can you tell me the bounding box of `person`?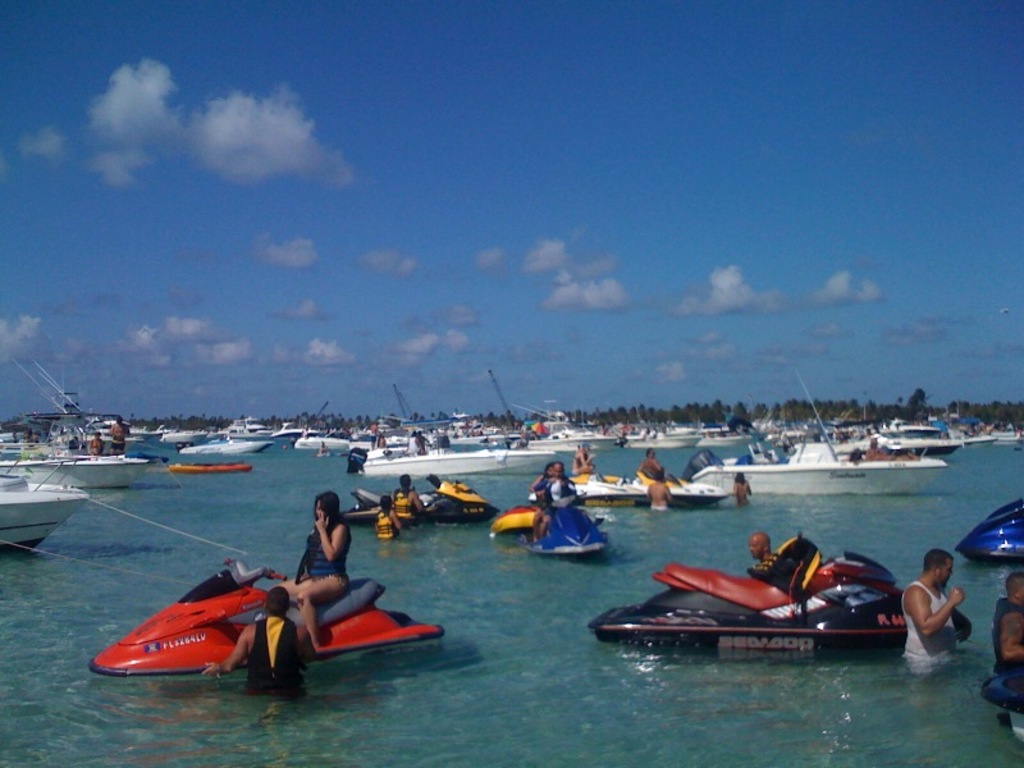
202 584 315 698.
